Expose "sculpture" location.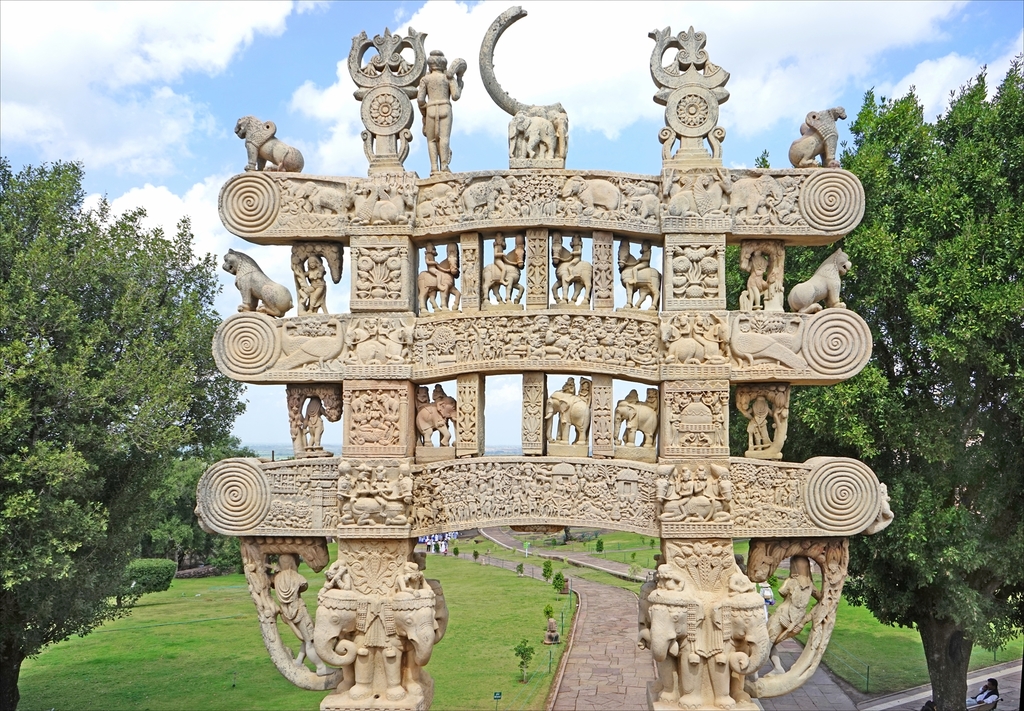
Exposed at (422,571,451,644).
